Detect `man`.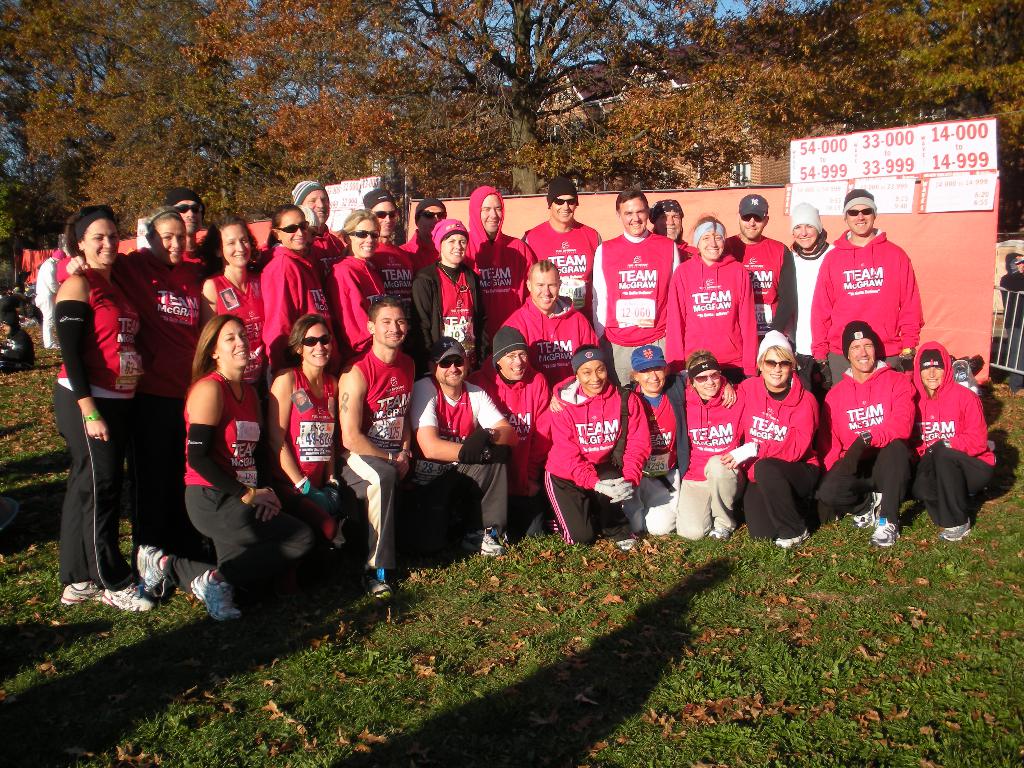
Detected at bbox(519, 176, 602, 318).
